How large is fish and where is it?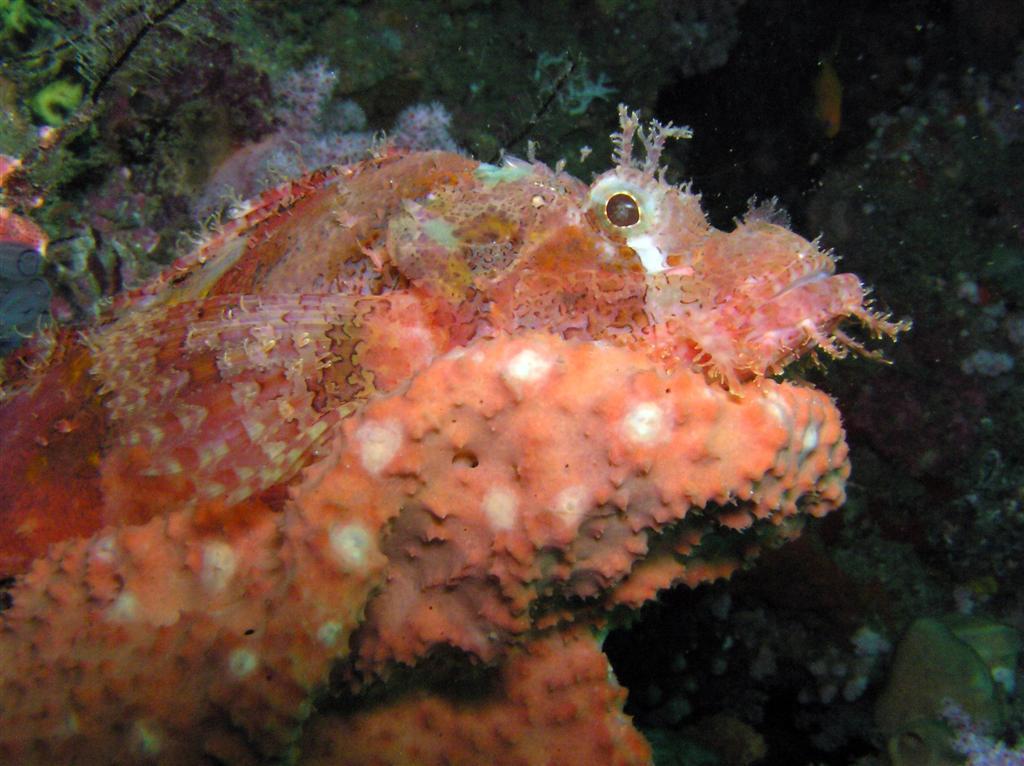
Bounding box: l=30, t=115, r=899, b=750.
